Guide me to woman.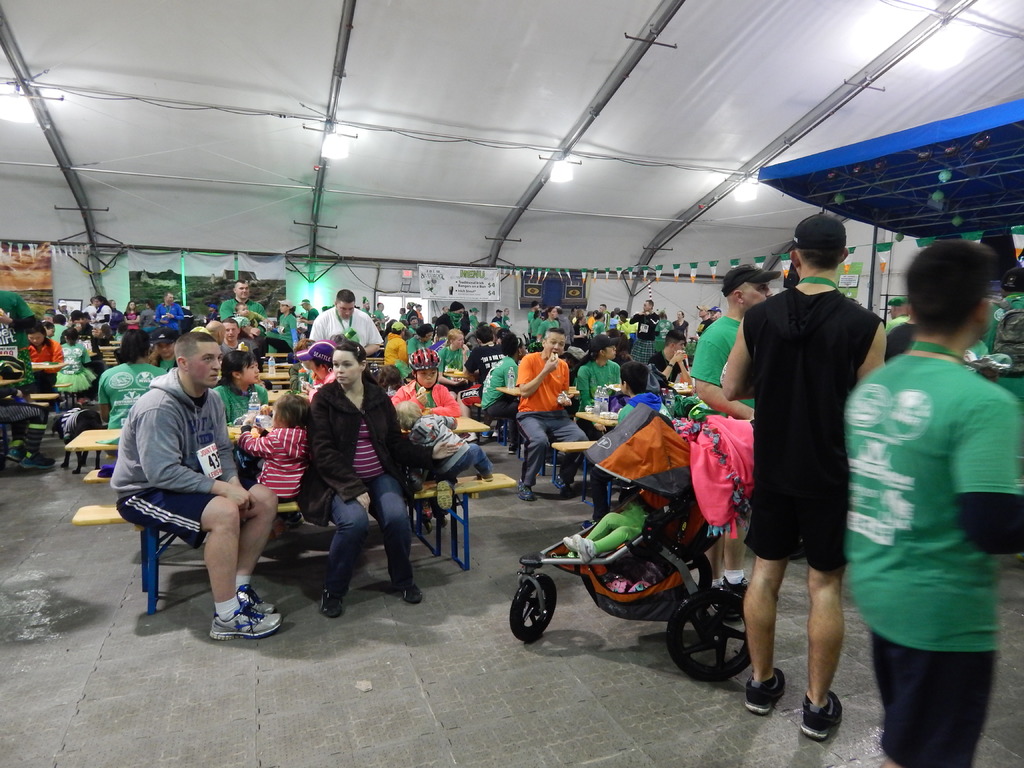
Guidance: left=475, top=330, right=527, bottom=446.
